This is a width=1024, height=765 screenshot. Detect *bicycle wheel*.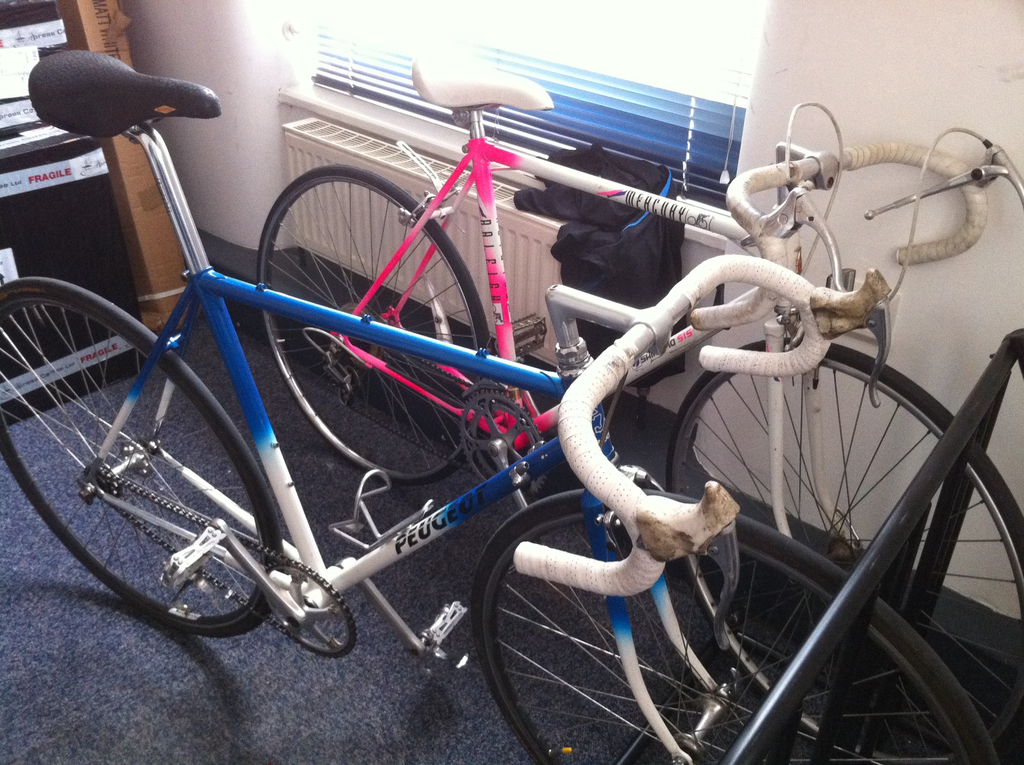
{"x1": 18, "y1": 299, "x2": 288, "y2": 642}.
